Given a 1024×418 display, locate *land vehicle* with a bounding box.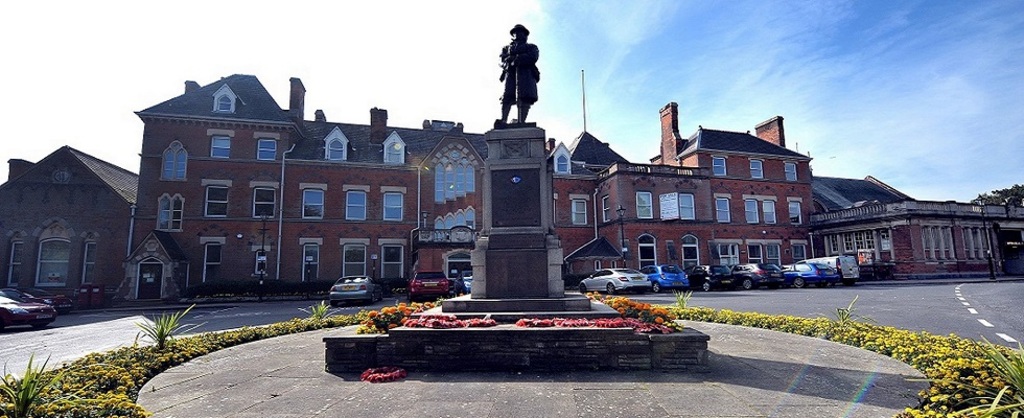
Located: 812, 250, 860, 286.
